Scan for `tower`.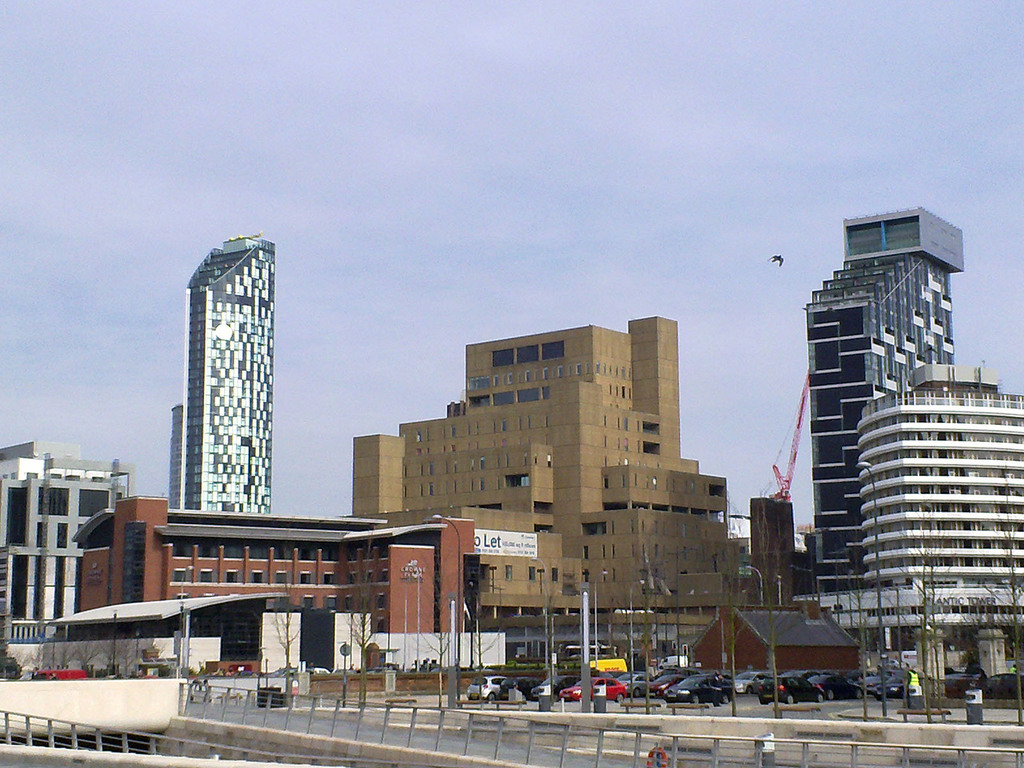
Scan result: pyautogui.locateOnScreen(184, 236, 275, 514).
